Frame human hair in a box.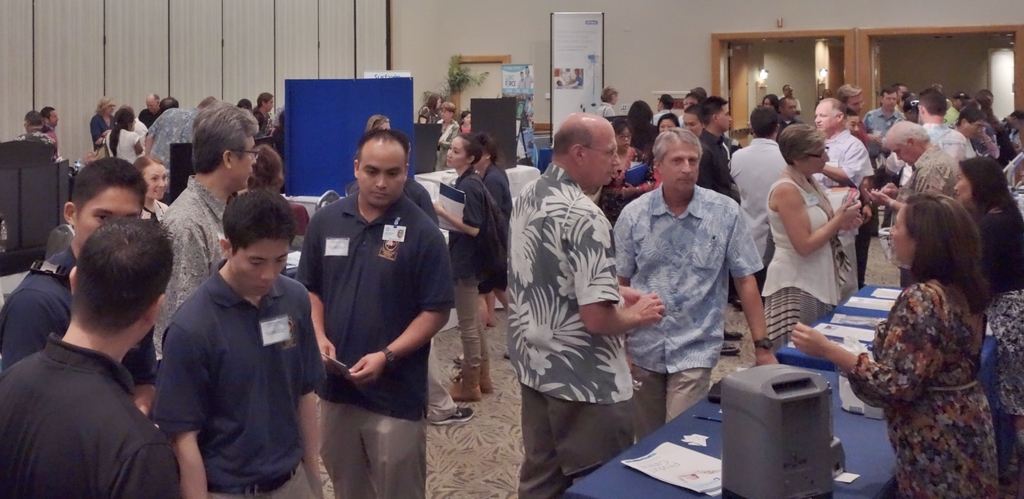
(780, 85, 790, 94).
